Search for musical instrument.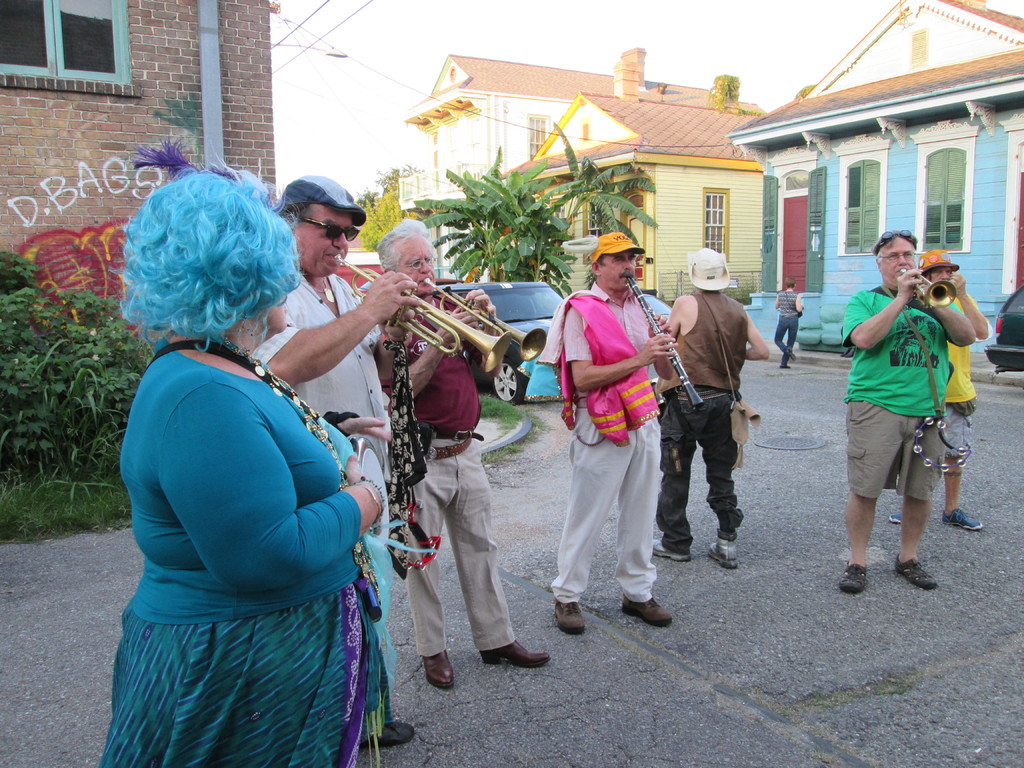
Found at 419,268,552,364.
